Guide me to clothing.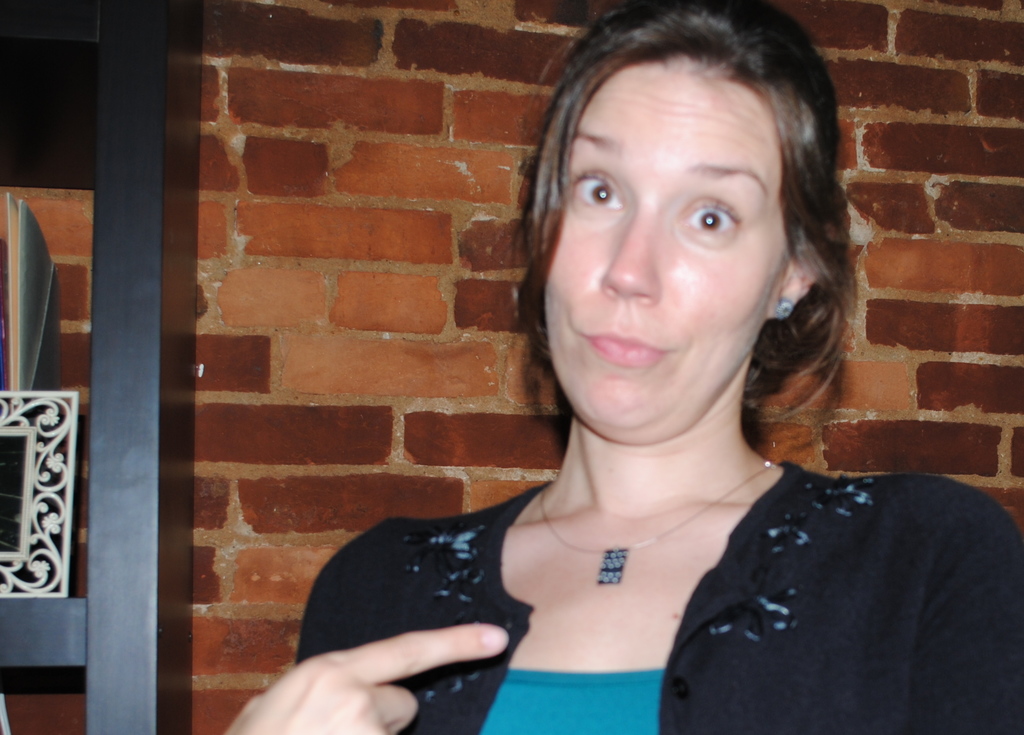
Guidance: pyautogui.locateOnScreen(298, 460, 1023, 734).
